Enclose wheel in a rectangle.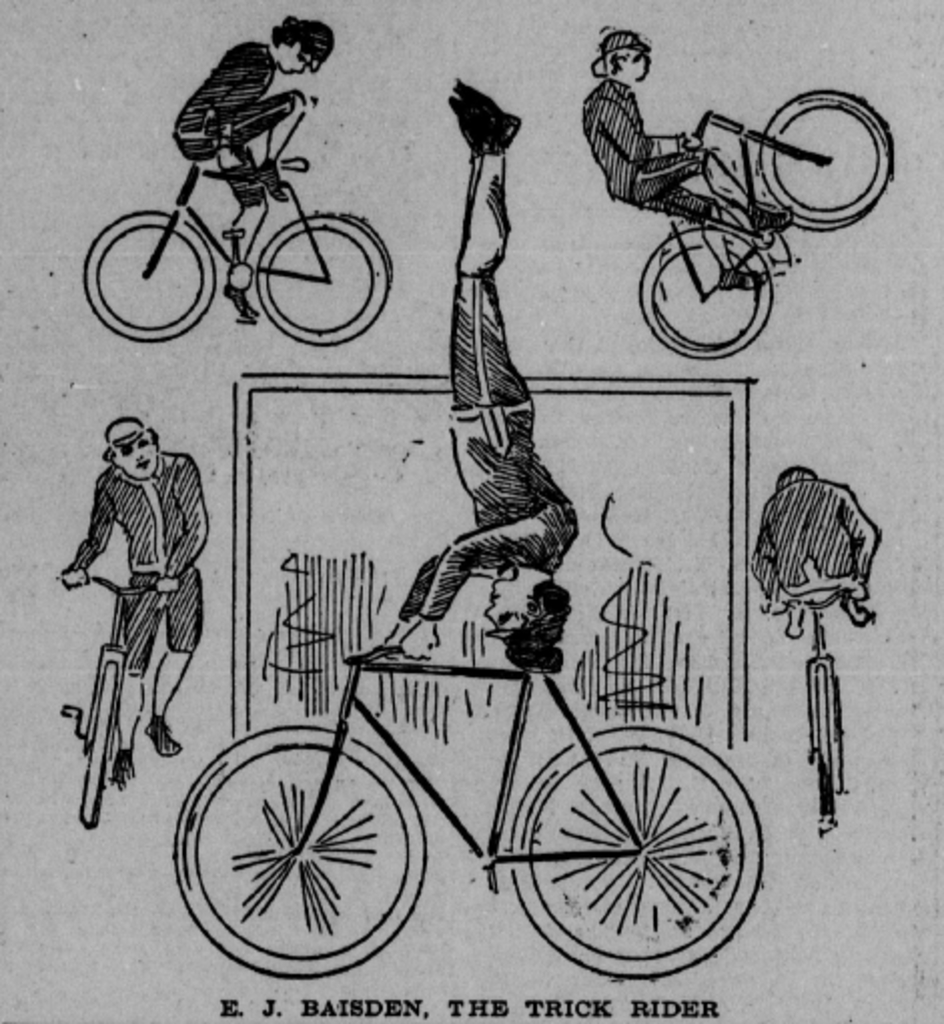
[left=80, top=206, right=214, bottom=343].
